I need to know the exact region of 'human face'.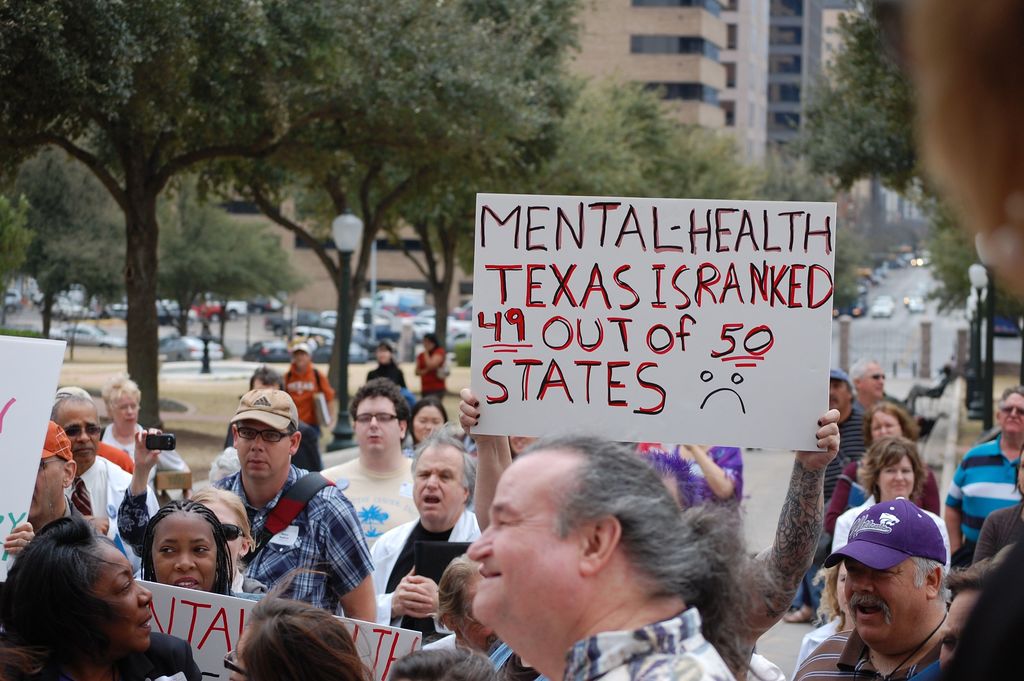
Region: 236, 423, 296, 484.
